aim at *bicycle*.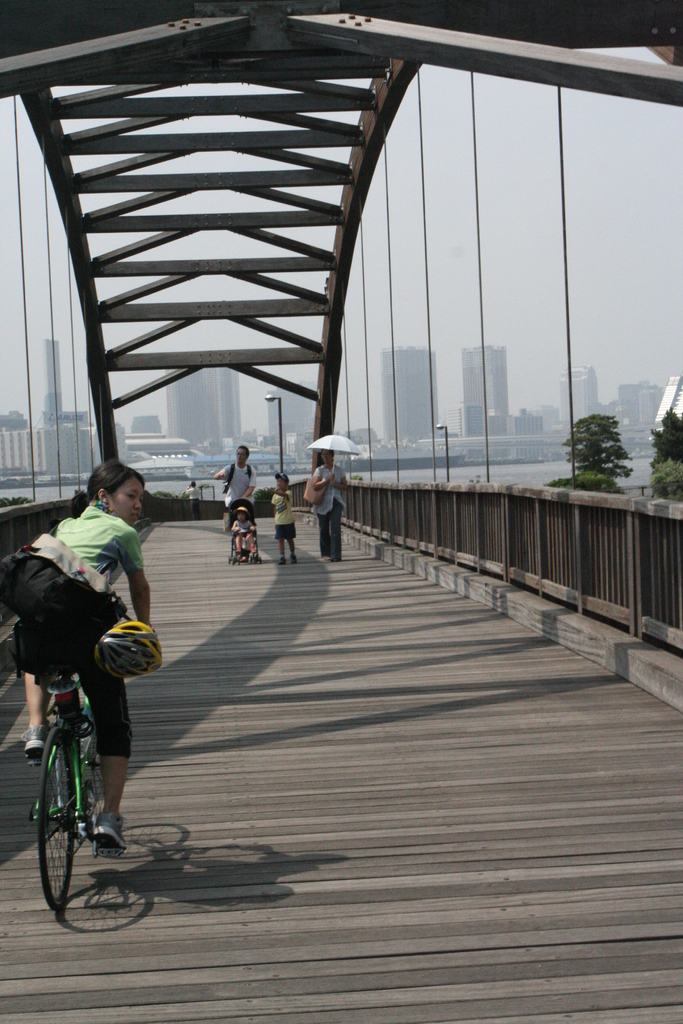
Aimed at (x1=19, y1=647, x2=144, y2=907).
